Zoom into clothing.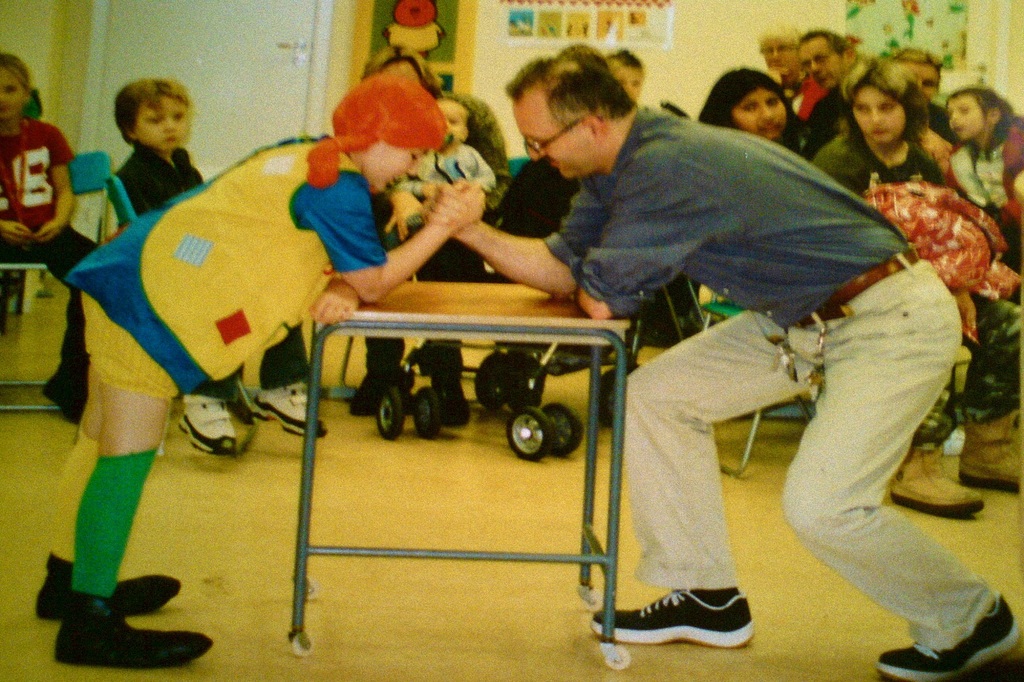
Zoom target: x1=58 y1=135 x2=407 y2=427.
